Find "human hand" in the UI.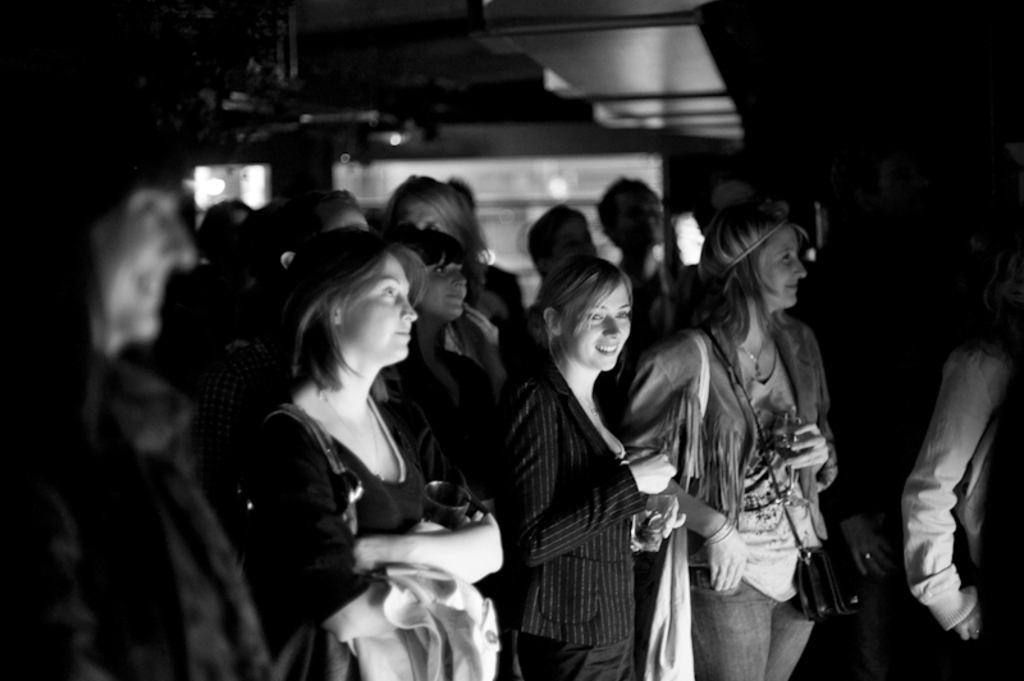
UI element at locate(785, 421, 828, 472).
